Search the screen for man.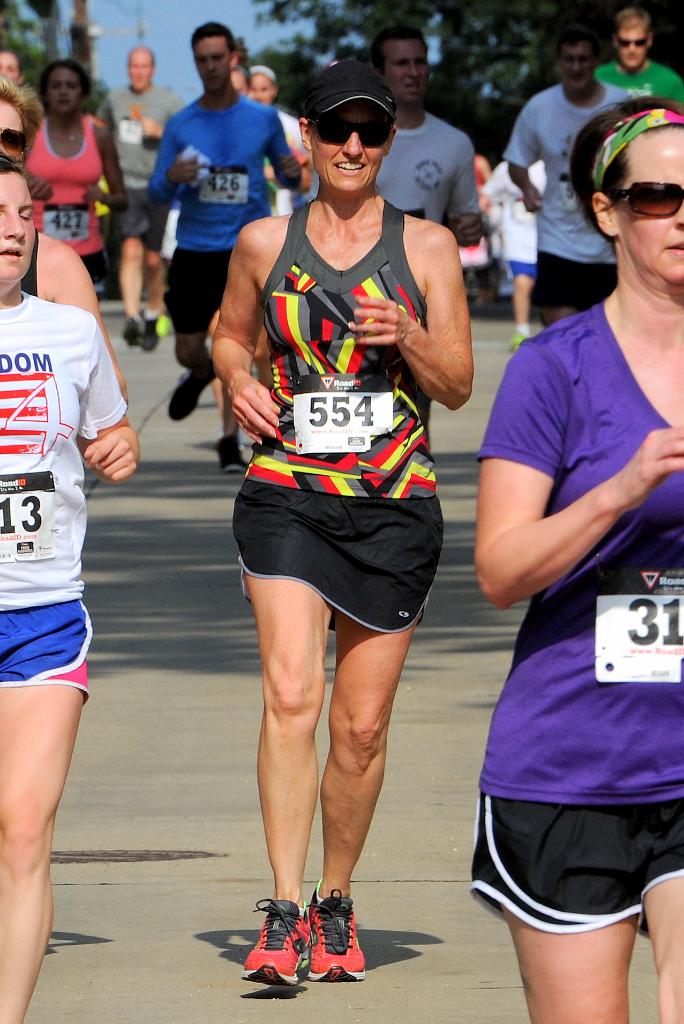
Found at detection(90, 44, 186, 351).
